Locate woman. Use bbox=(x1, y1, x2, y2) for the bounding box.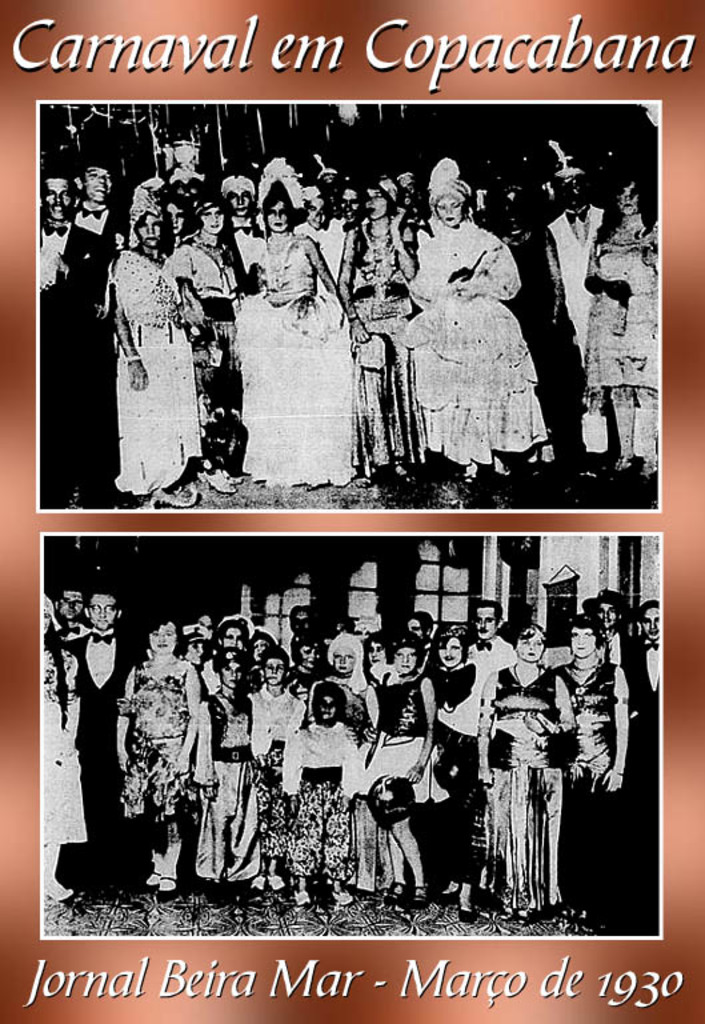
bbox=(542, 613, 621, 908).
